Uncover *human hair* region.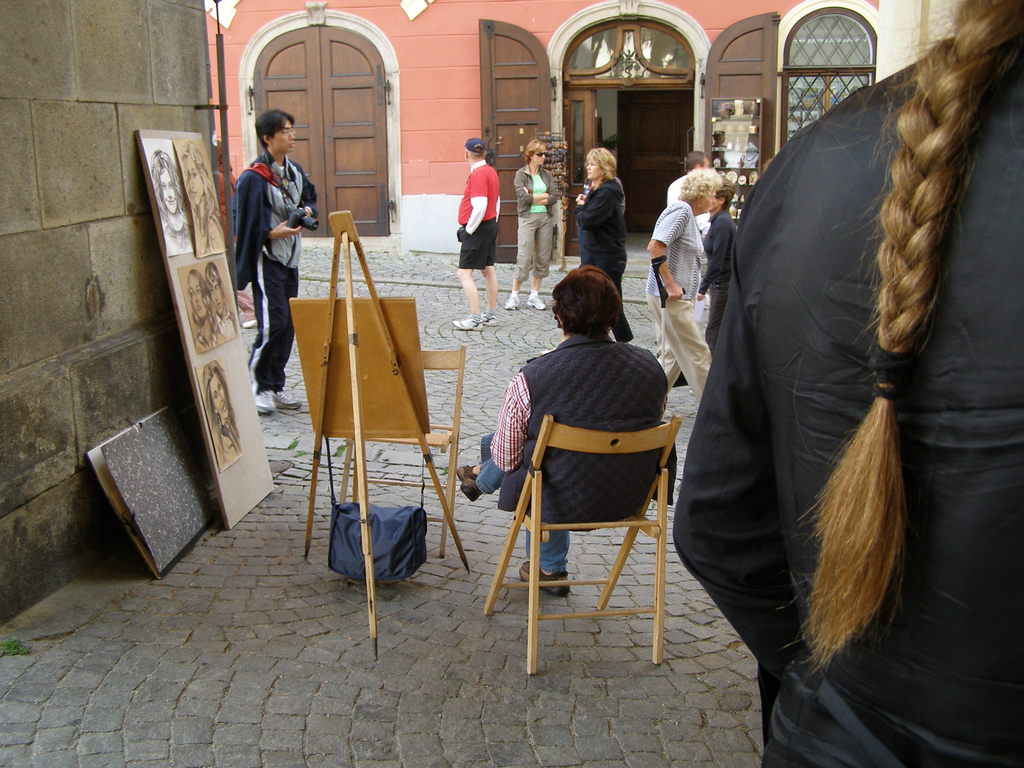
Uncovered: x1=585 y1=145 x2=615 y2=182.
